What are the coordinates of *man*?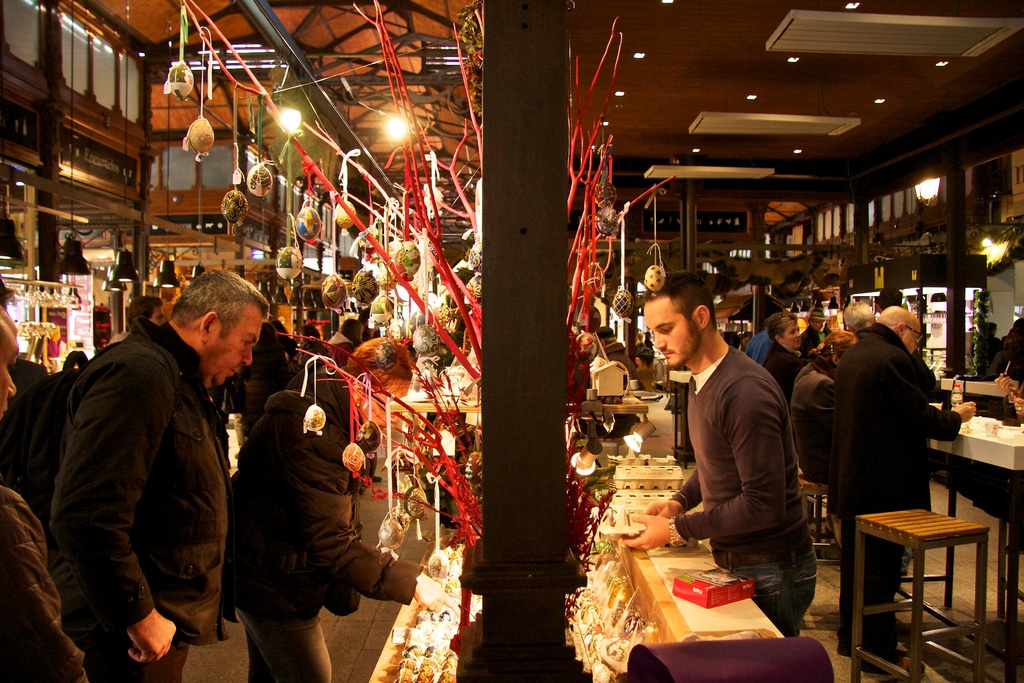
box=[597, 327, 647, 390].
